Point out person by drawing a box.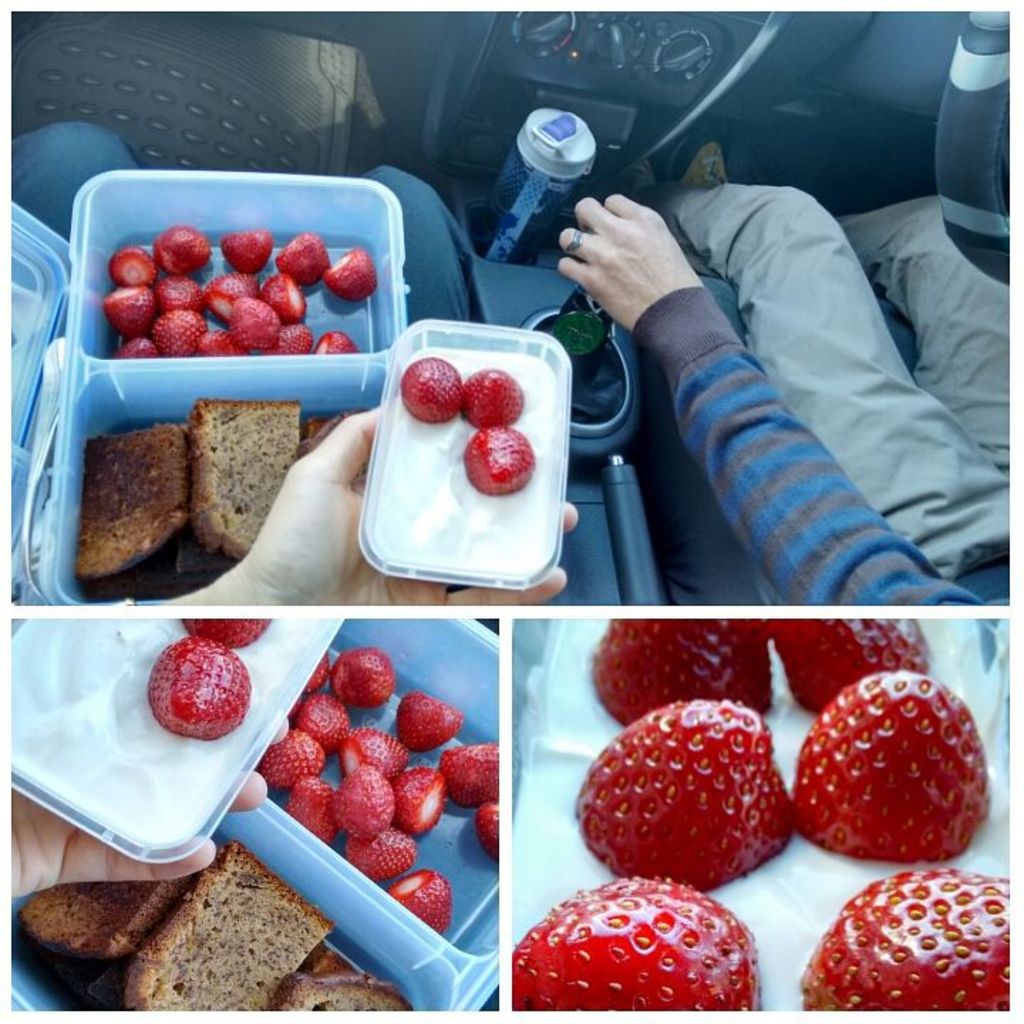
<bbox>6, 619, 495, 1013</bbox>.
